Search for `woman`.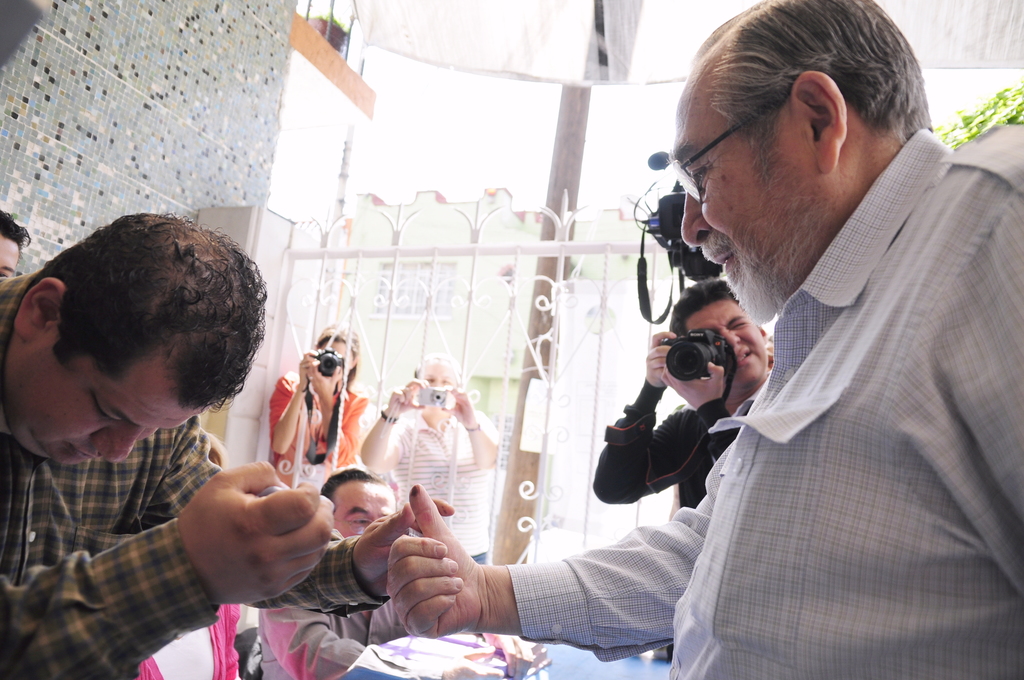
Found at 362, 353, 501, 579.
